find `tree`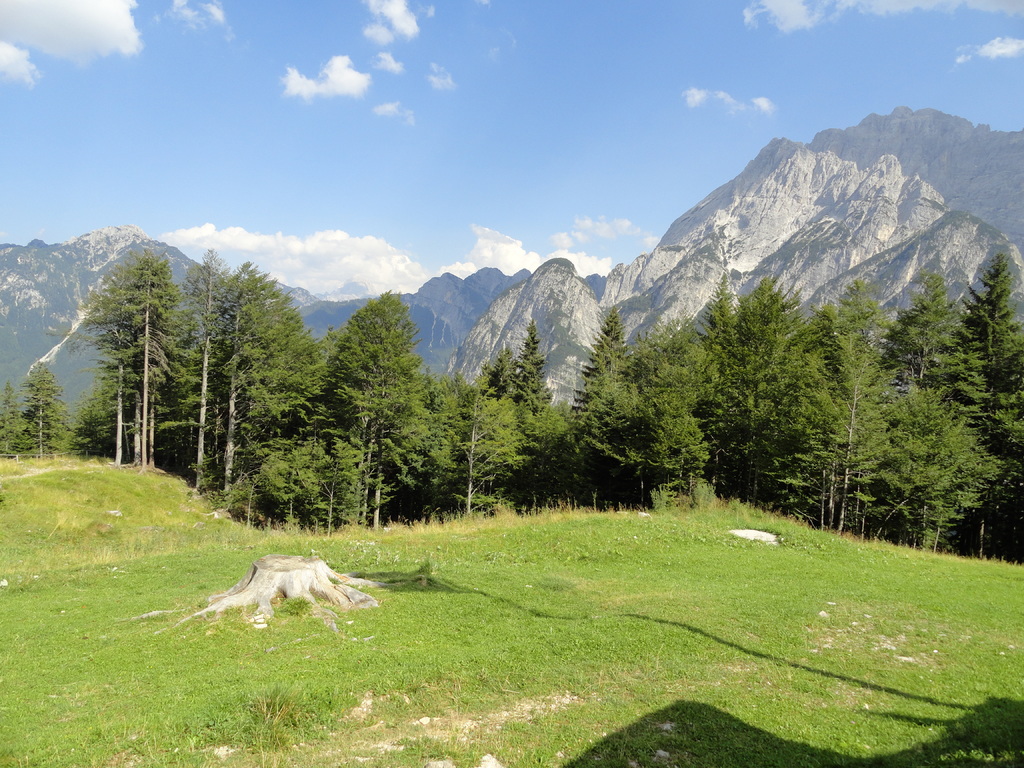
box(794, 274, 888, 529)
